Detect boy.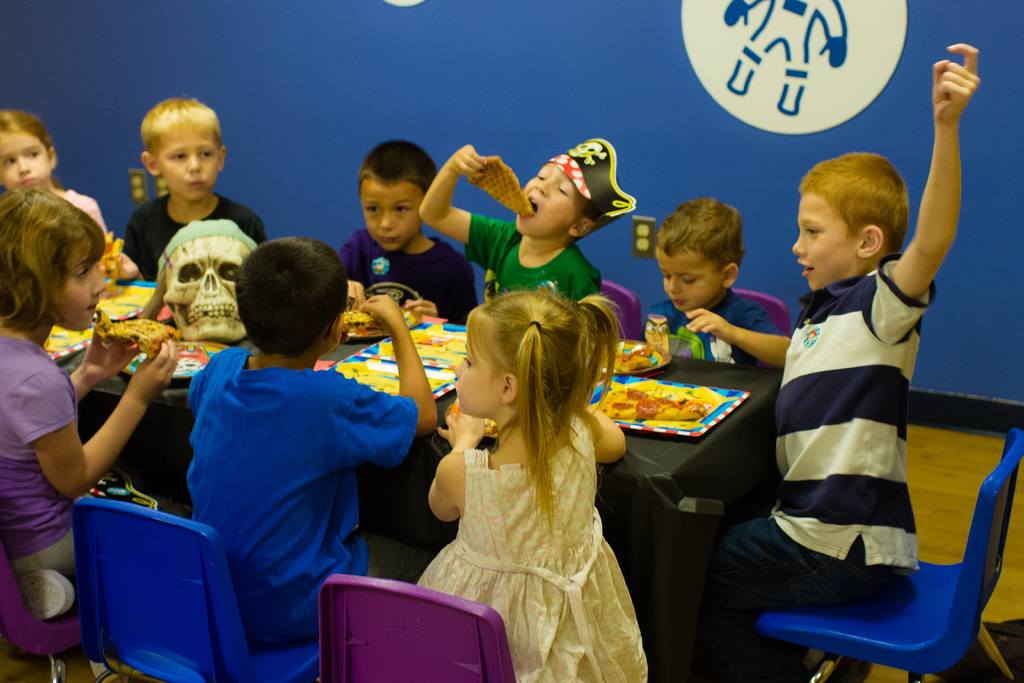
Detected at bbox(646, 206, 791, 363).
